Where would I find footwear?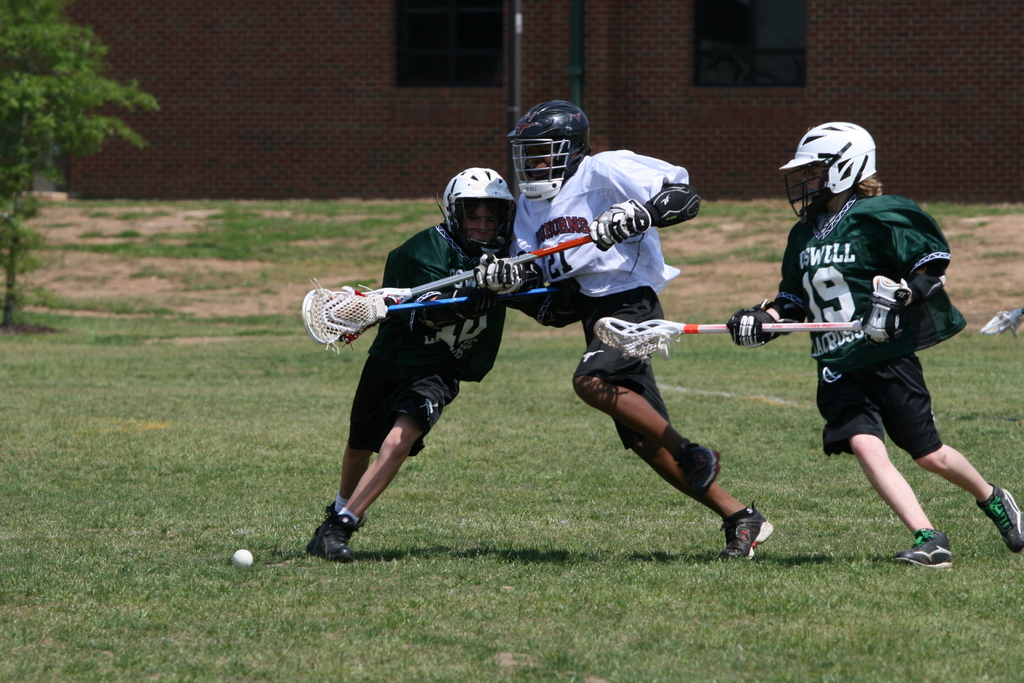
At (left=890, top=529, right=952, bottom=567).
